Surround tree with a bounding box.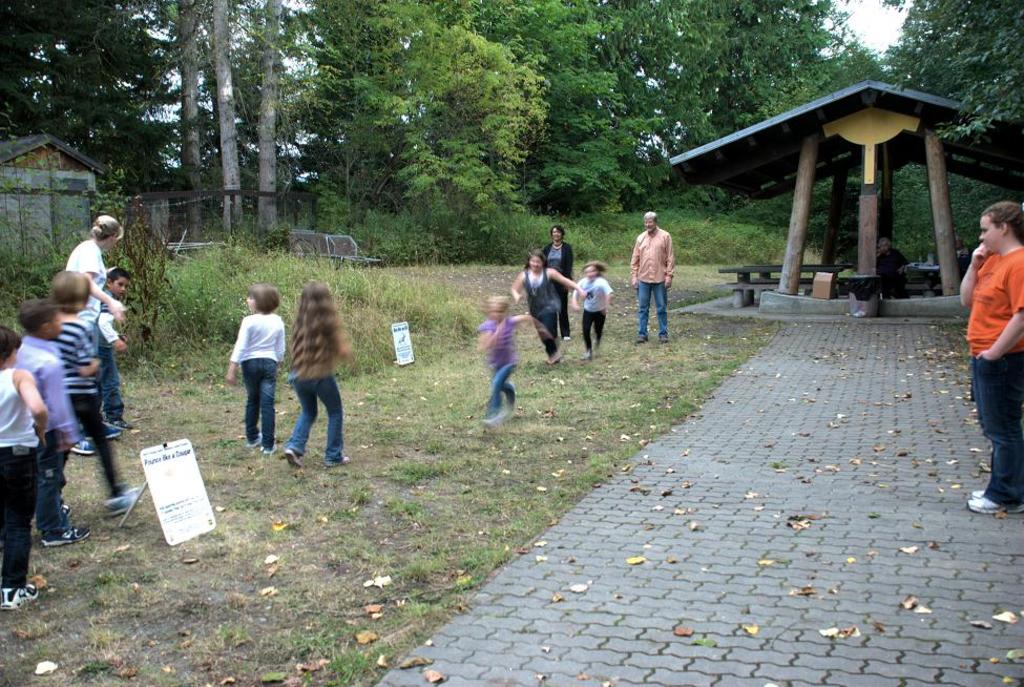
(0,0,194,195).
